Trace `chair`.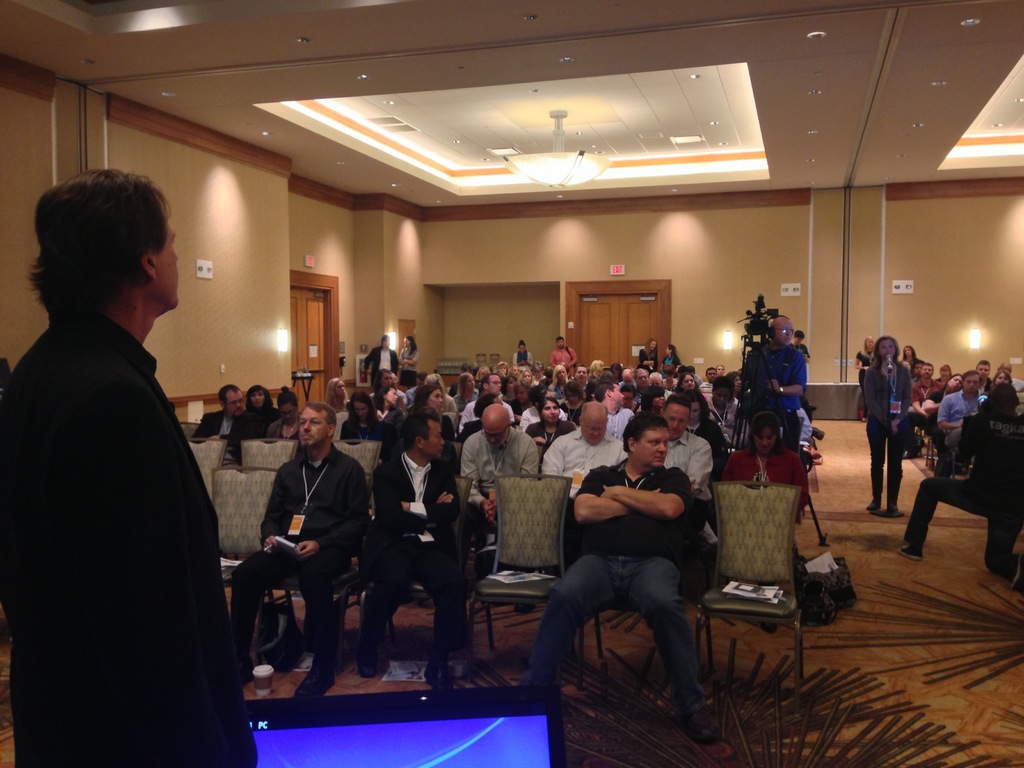
Traced to 236 435 297 472.
